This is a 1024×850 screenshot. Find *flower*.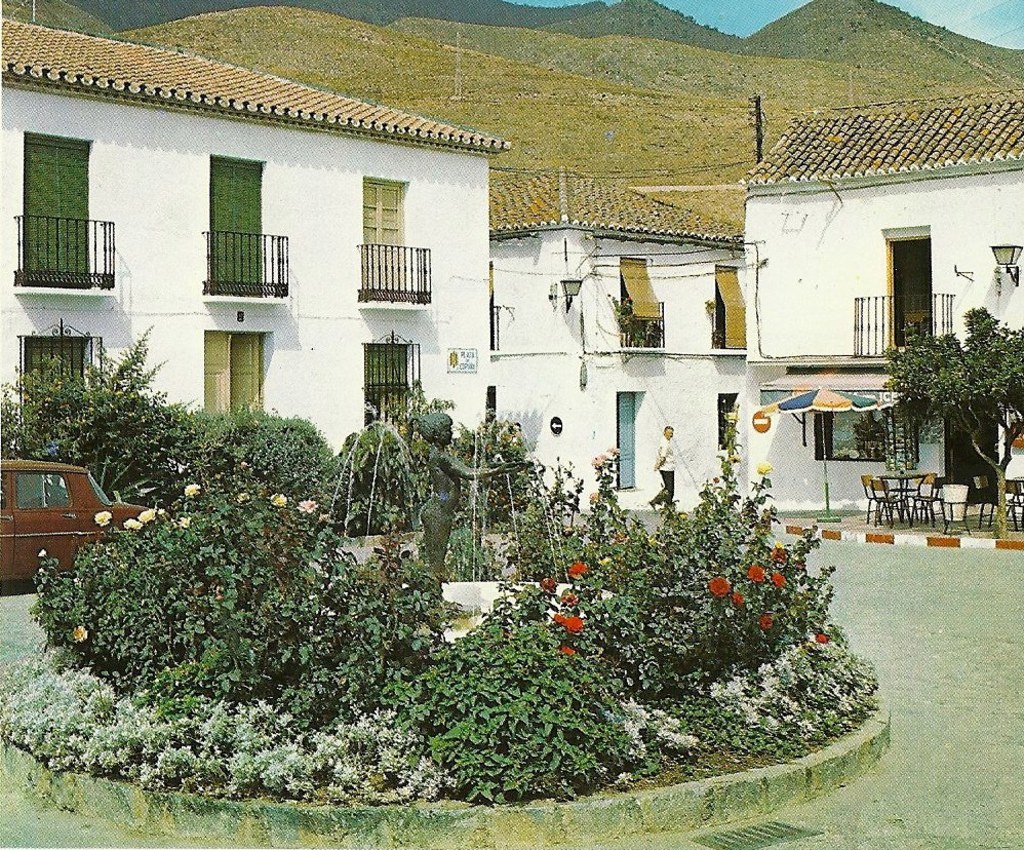
Bounding box: bbox=[178, 514, 191, 529].
